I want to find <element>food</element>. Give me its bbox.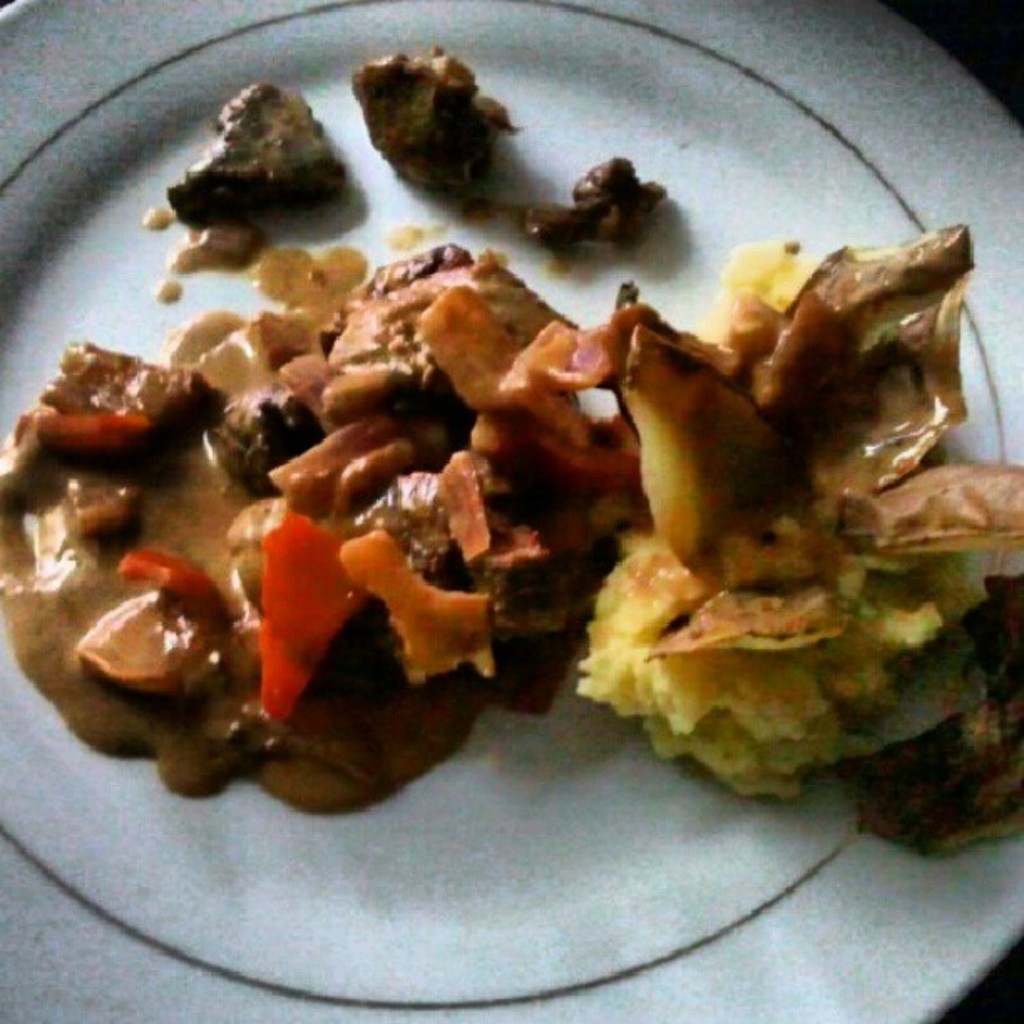
(left=64, top=94, right=977, bottom=863).
